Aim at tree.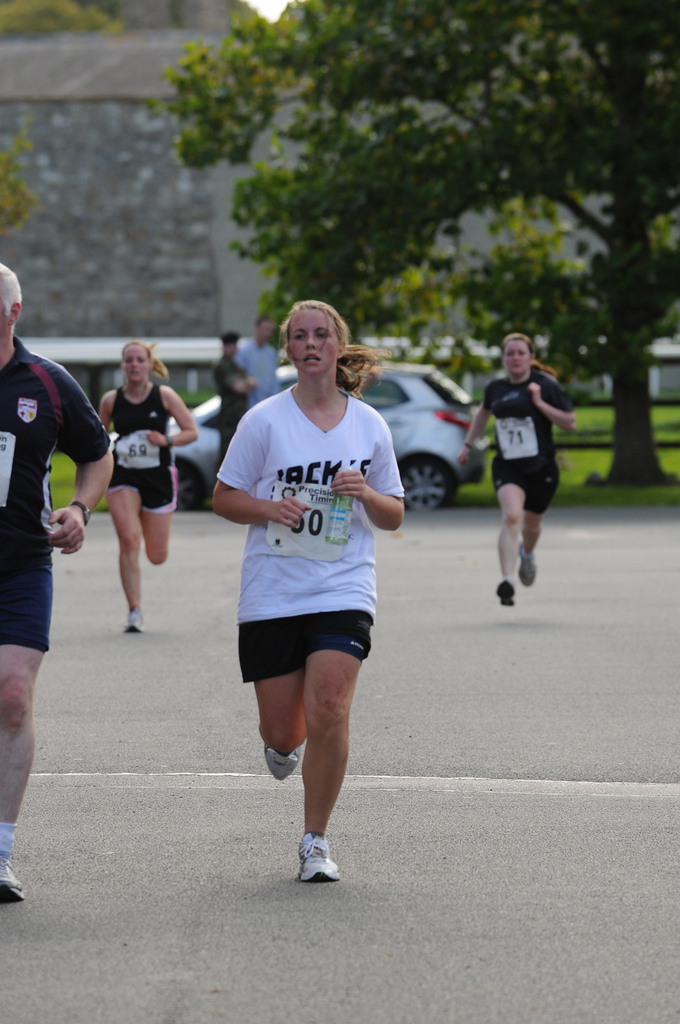
Aimed at 0,0,105,253.
